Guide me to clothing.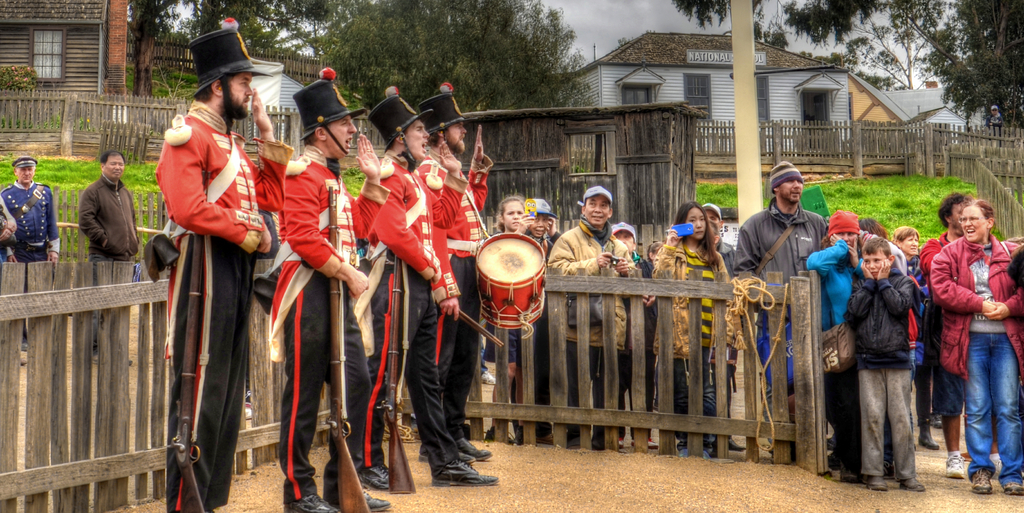
Guidance: bbox=[268, 146, 392, 496].
